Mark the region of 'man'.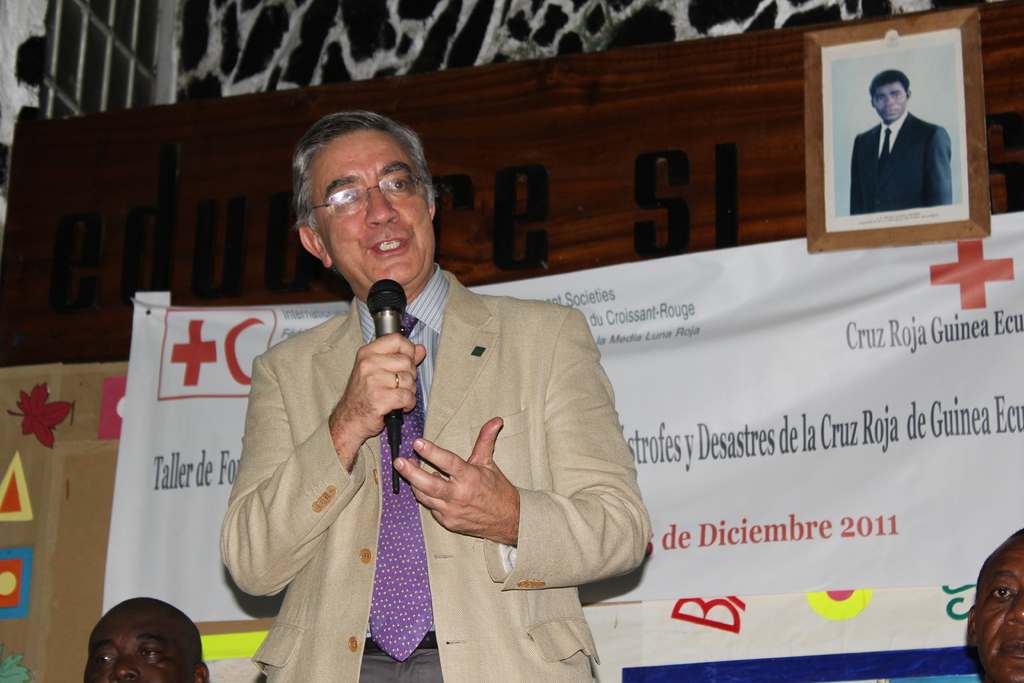
Region: [81,592,214,682].
